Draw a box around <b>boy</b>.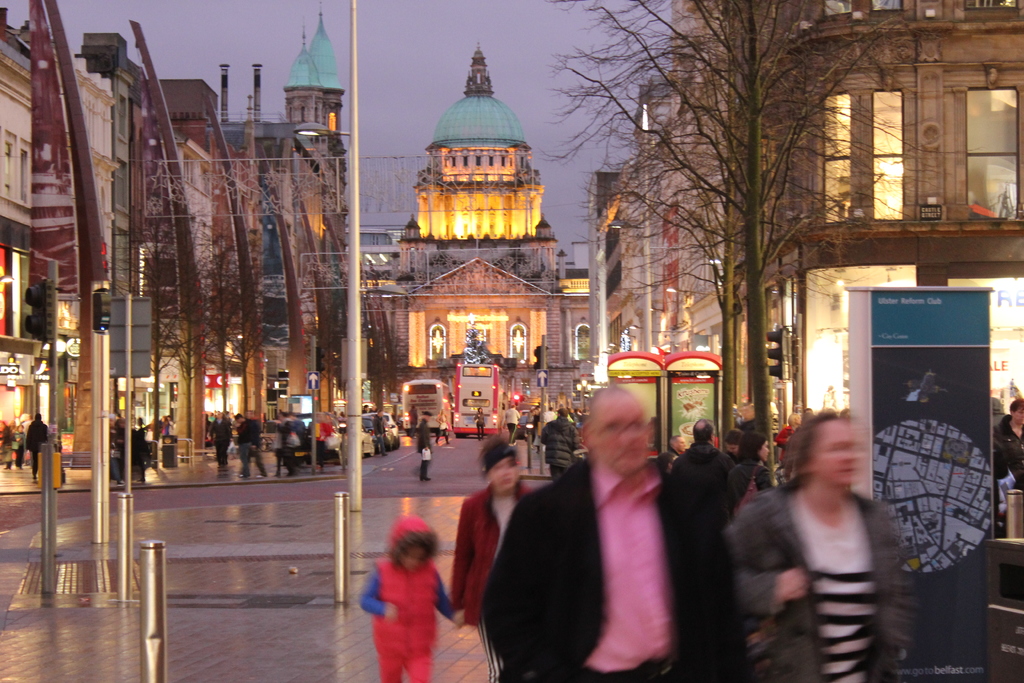
l=342, t=519, r=447, b=675.
